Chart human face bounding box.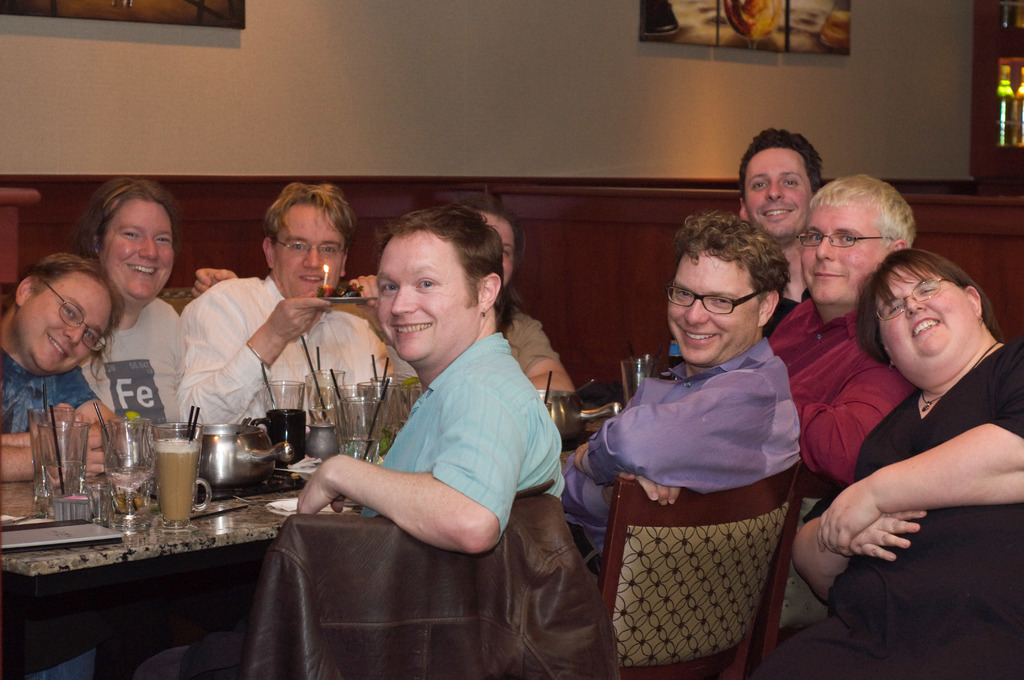
Charted: x1=743, y1=146, x2=820, y2=234.
